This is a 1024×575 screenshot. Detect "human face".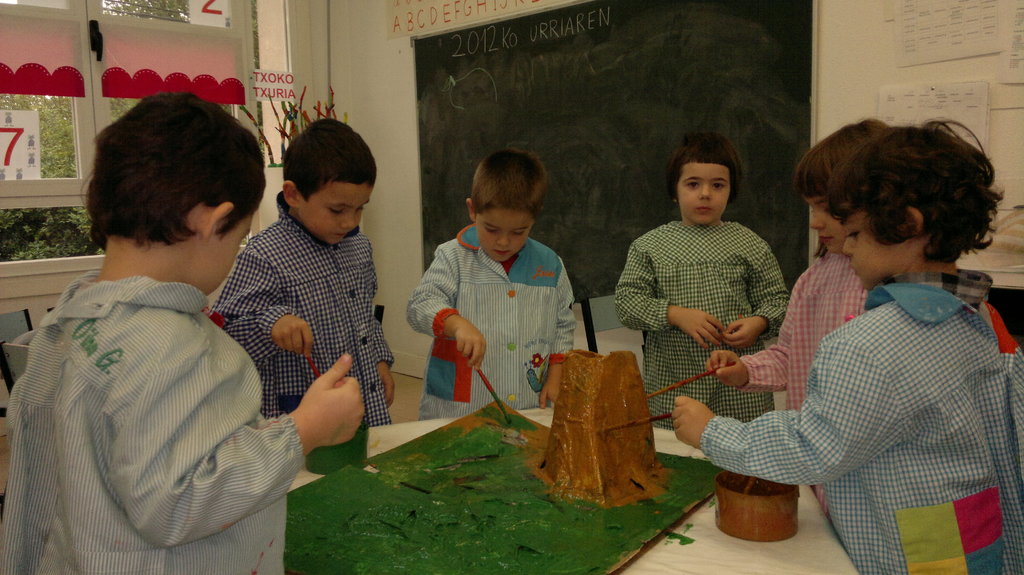
left=476, top=214, right=535, bottom=261.
